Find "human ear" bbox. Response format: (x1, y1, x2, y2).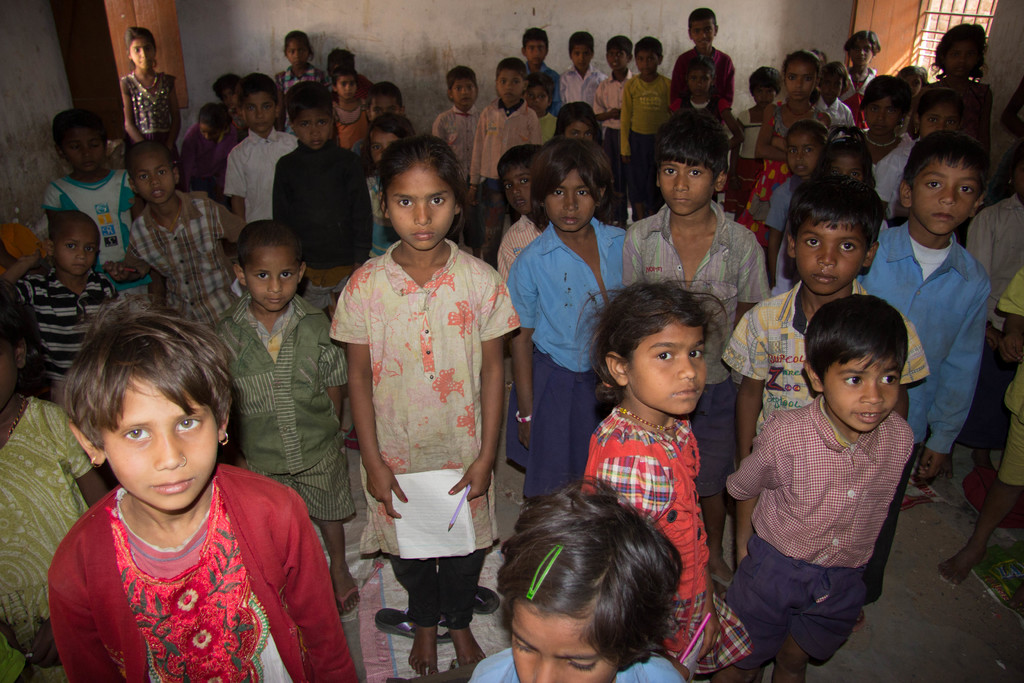
(216, 415, 230, 446).
